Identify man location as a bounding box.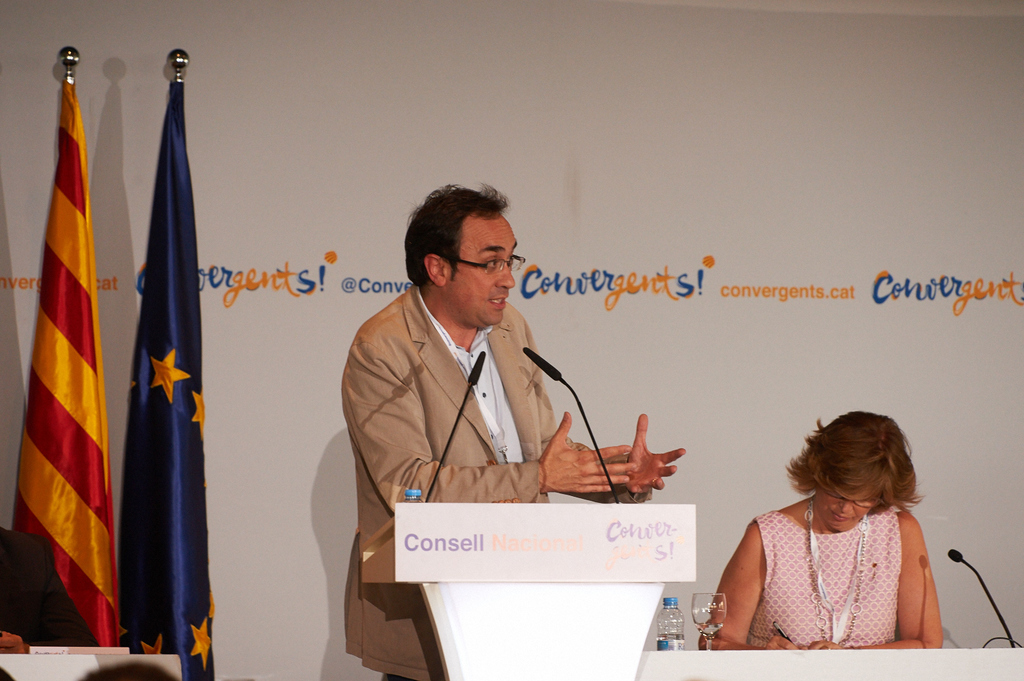
<box>339,180,688,680</box>.
